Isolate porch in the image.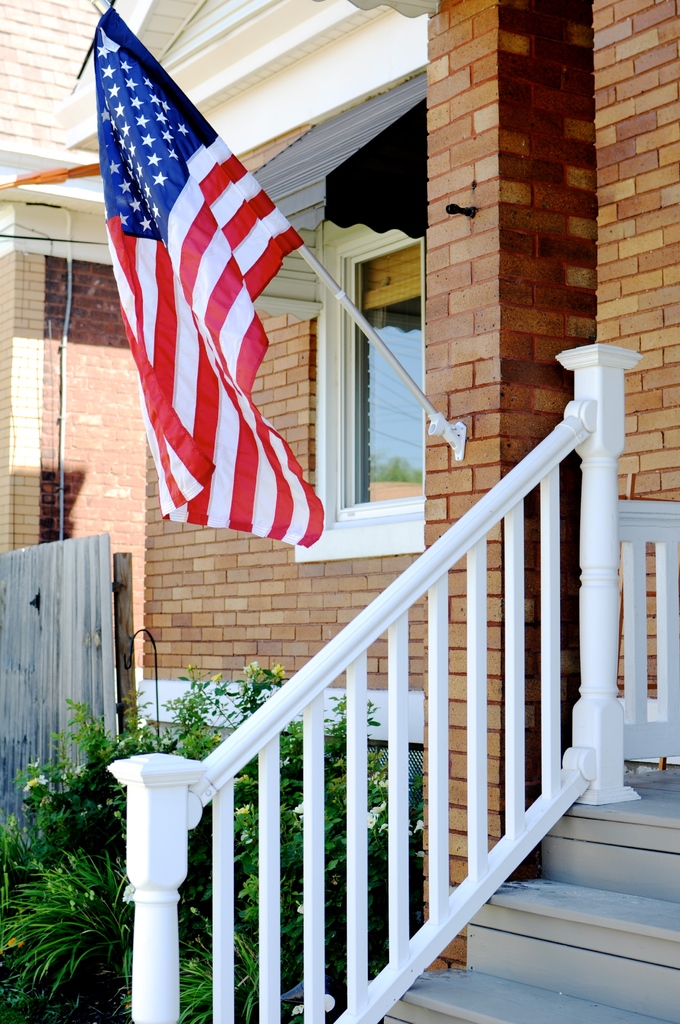
Isolated region: rect(382, 766, 679, 1023).
